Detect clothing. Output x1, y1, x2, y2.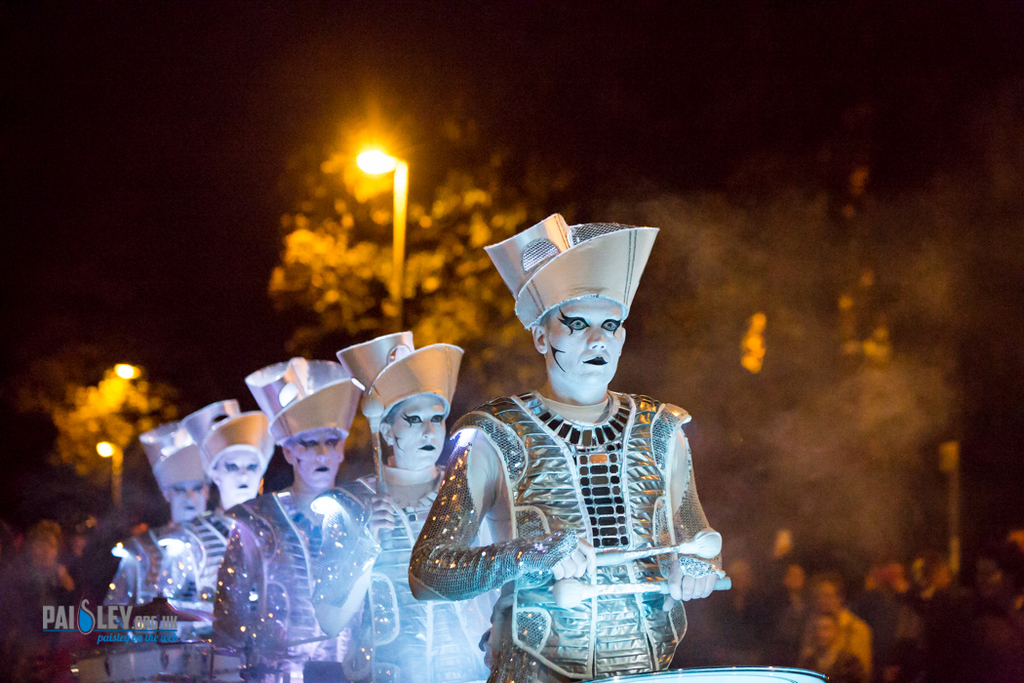
211, 488, 357, 682.
